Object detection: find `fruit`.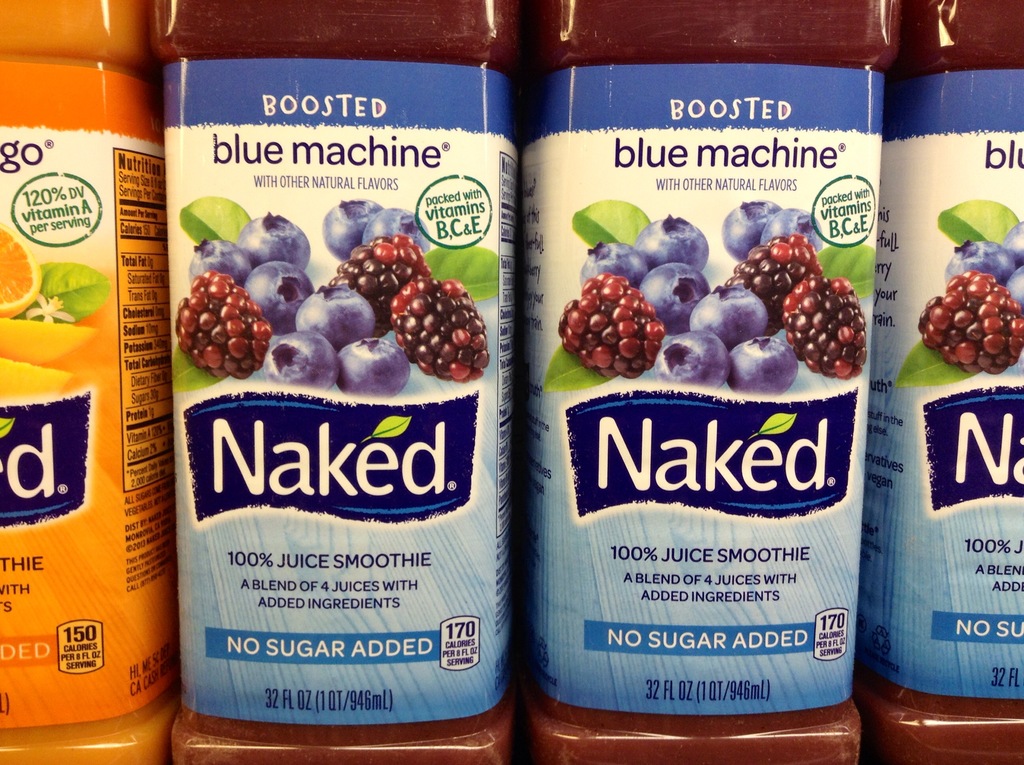
BBox(1008, 269, 1023, 302).
